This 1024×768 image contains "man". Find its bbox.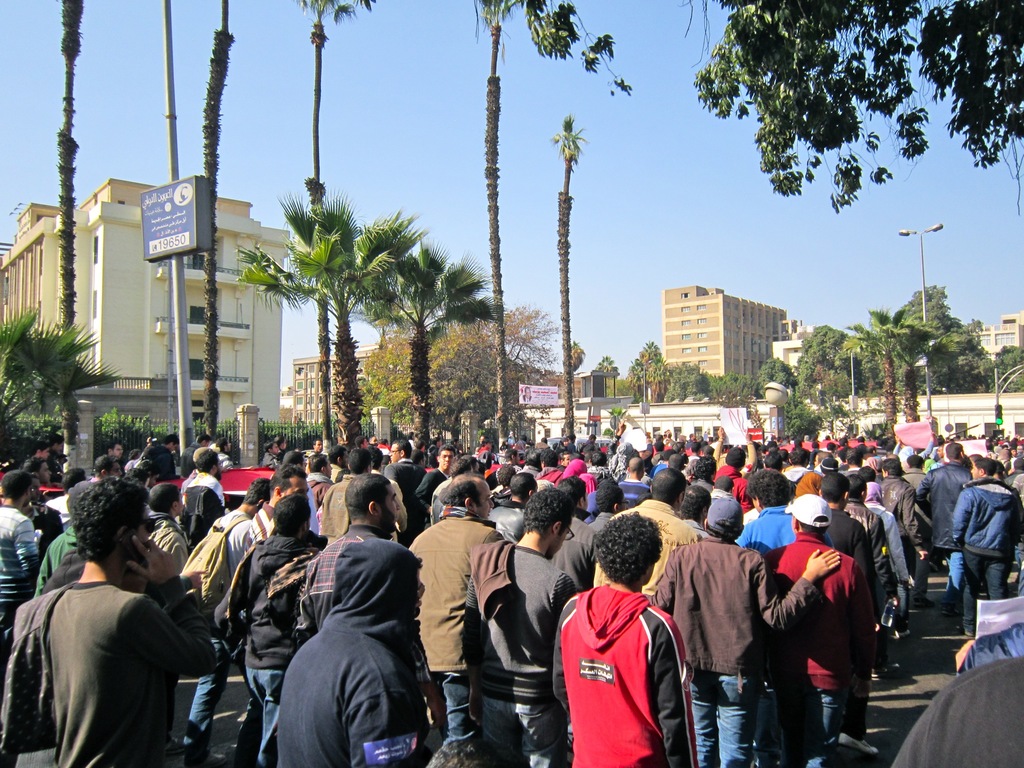
detection(83, 452, 123, 490).
